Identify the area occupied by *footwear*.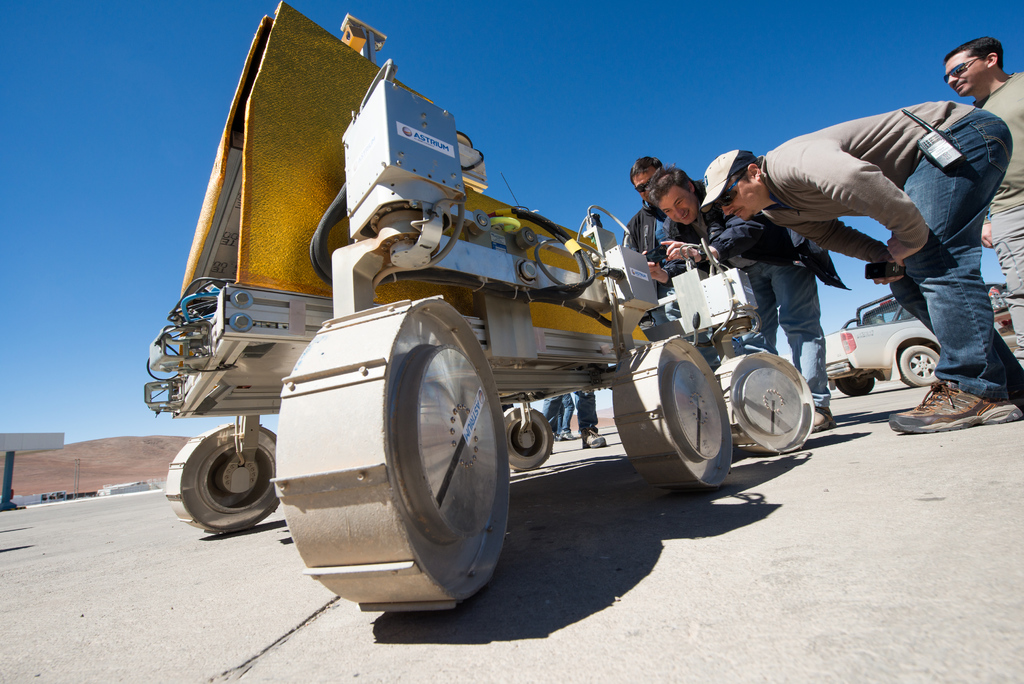
Area: [806, 403, 837, 432].
